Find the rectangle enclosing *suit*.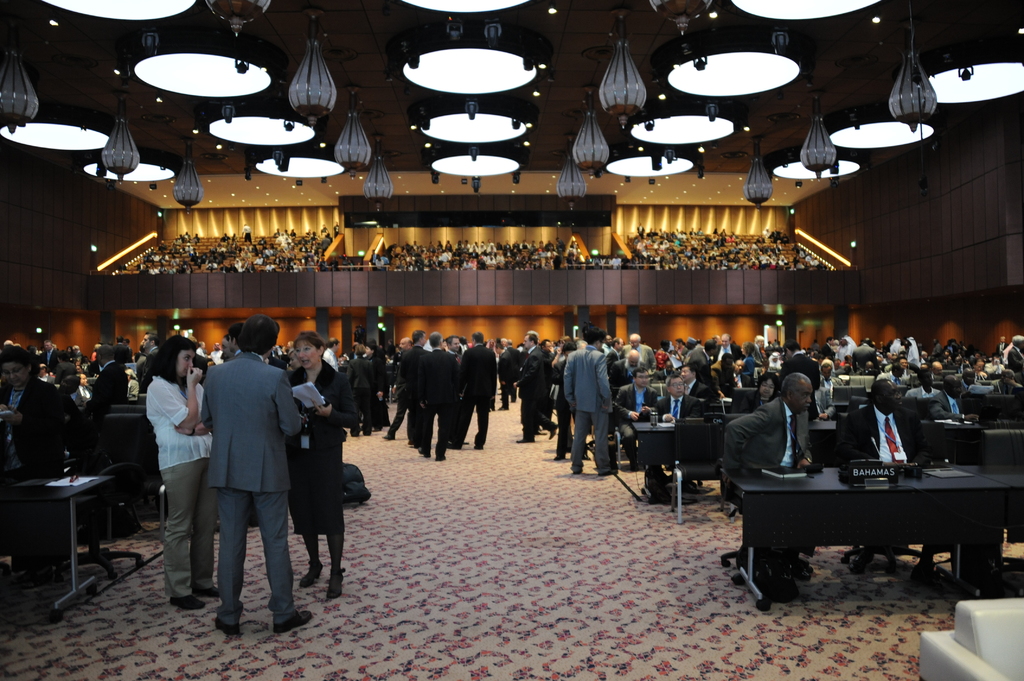
0 376 65 479.
